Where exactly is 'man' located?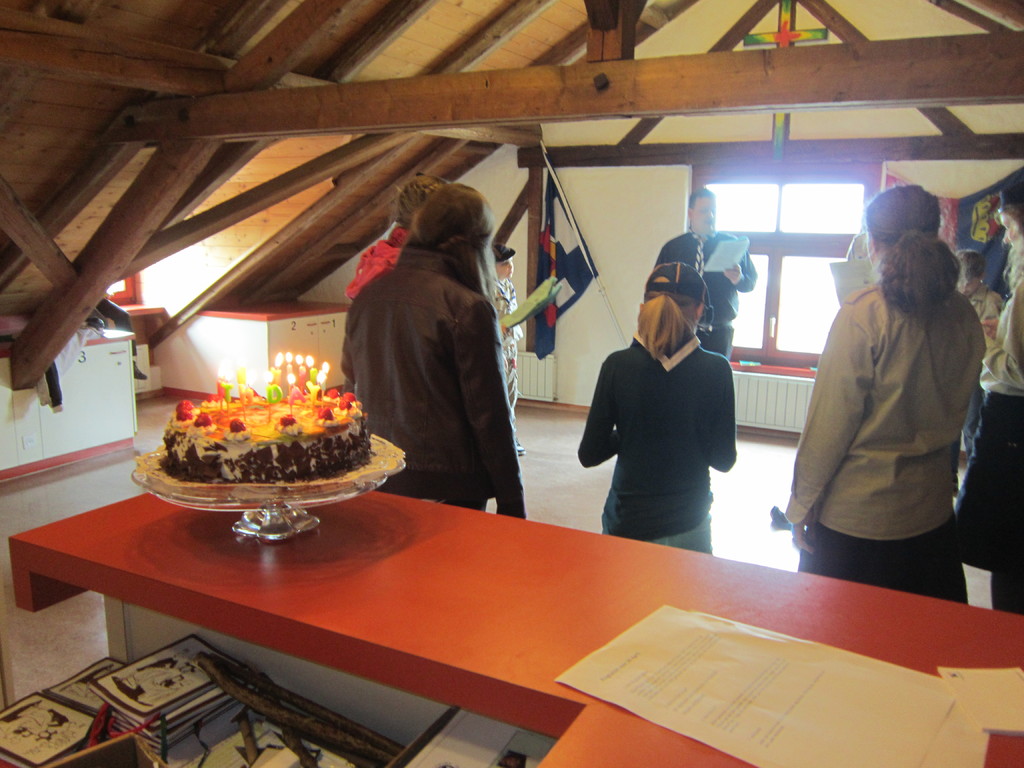
Its bounding box is BBox(660, 186, 761, 356).
